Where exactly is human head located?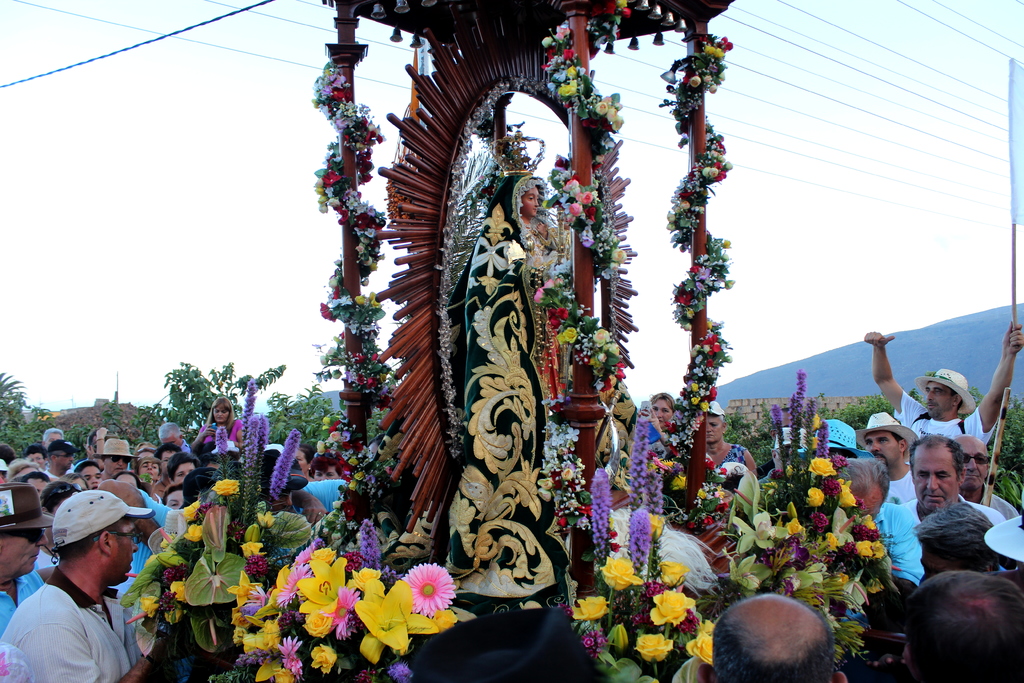
Its bounding box is l=909, t=568, r=1023, b=682.
